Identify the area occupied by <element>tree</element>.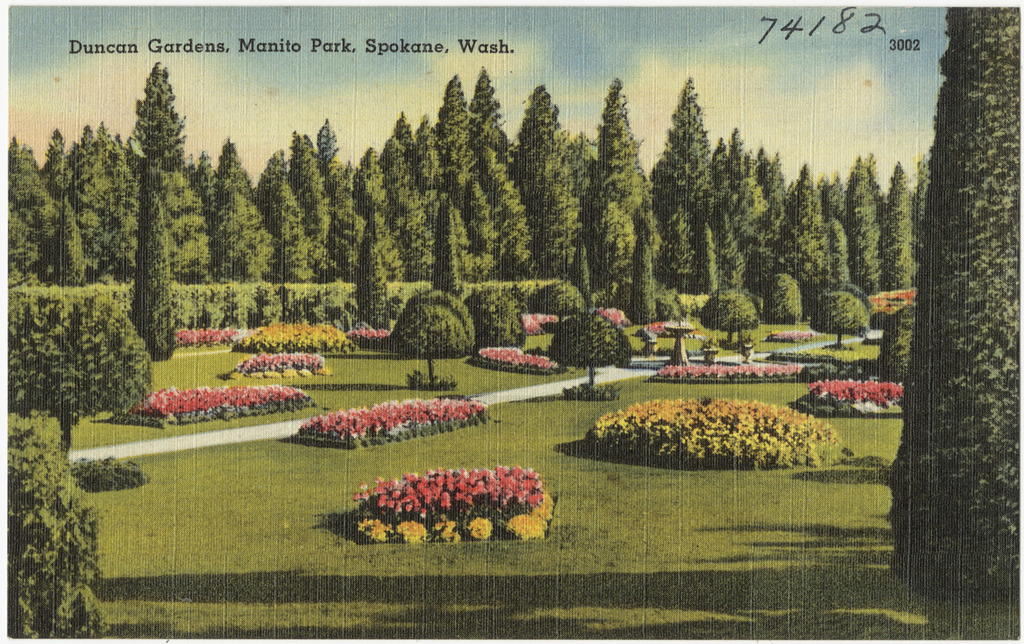
Area: 550,298,627,406.
